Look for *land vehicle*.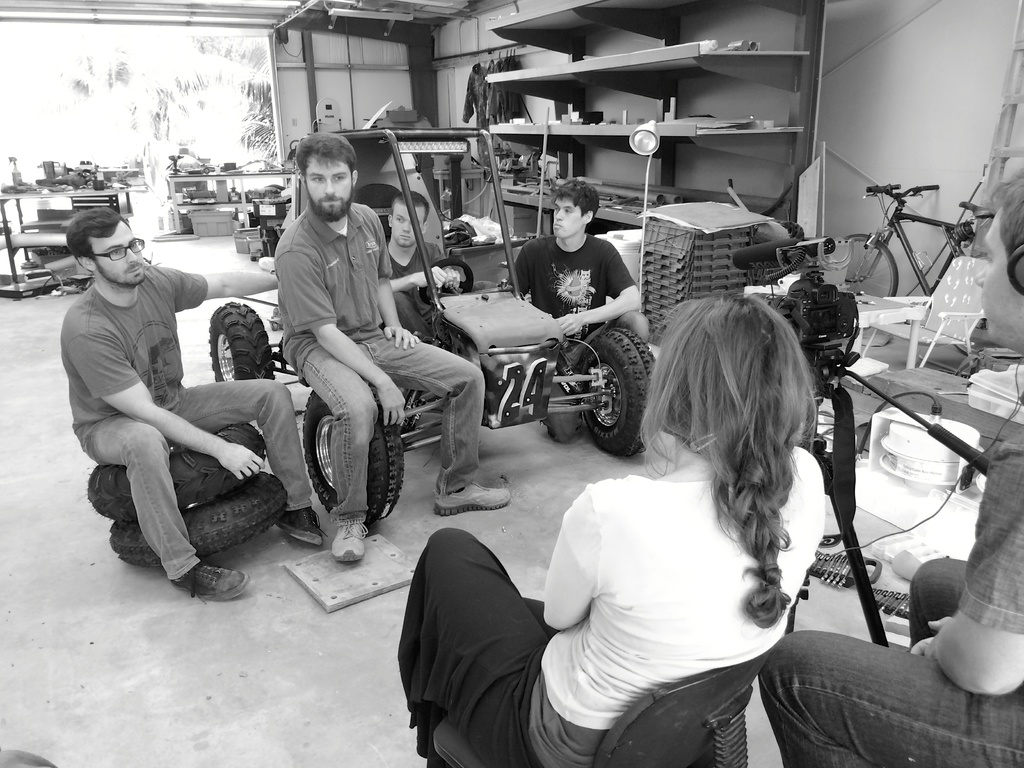
Found: left=830, top=177, right=990, bottom=294.
